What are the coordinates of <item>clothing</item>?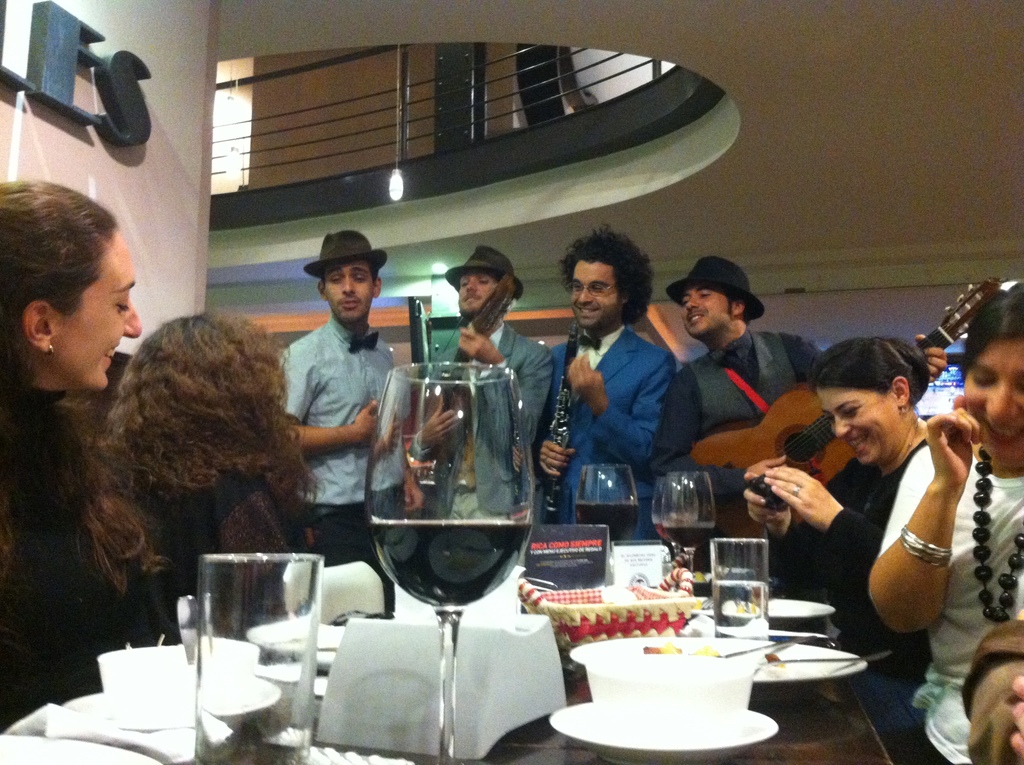
(left=767, top=407, right=940, bottom=764).
